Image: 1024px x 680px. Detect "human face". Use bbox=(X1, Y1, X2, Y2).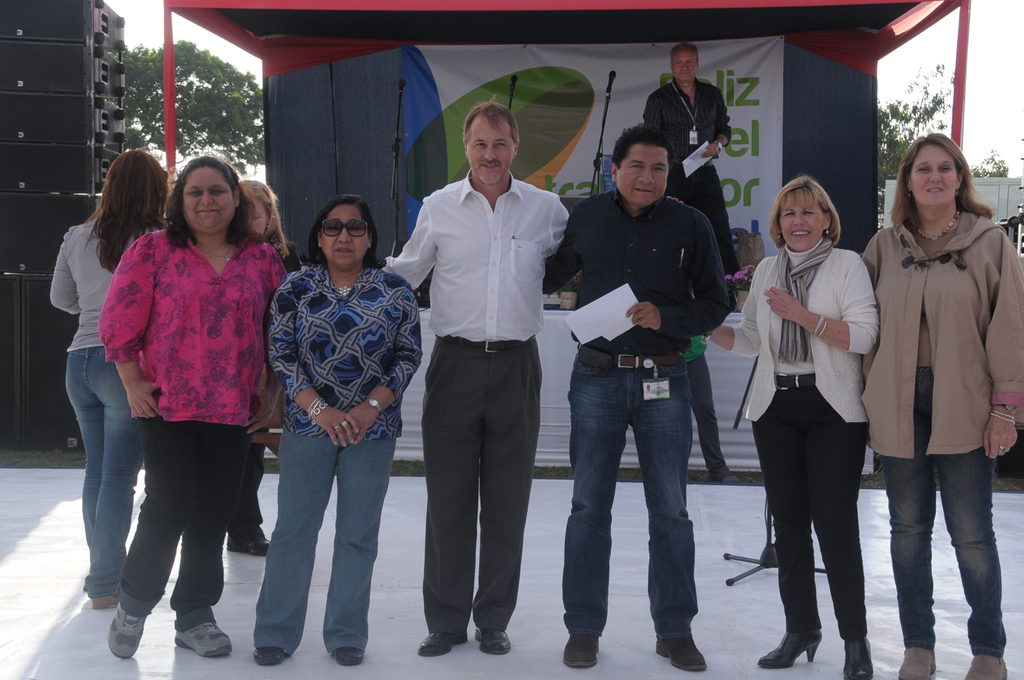
bbox=(251, 197, 267, 236).
